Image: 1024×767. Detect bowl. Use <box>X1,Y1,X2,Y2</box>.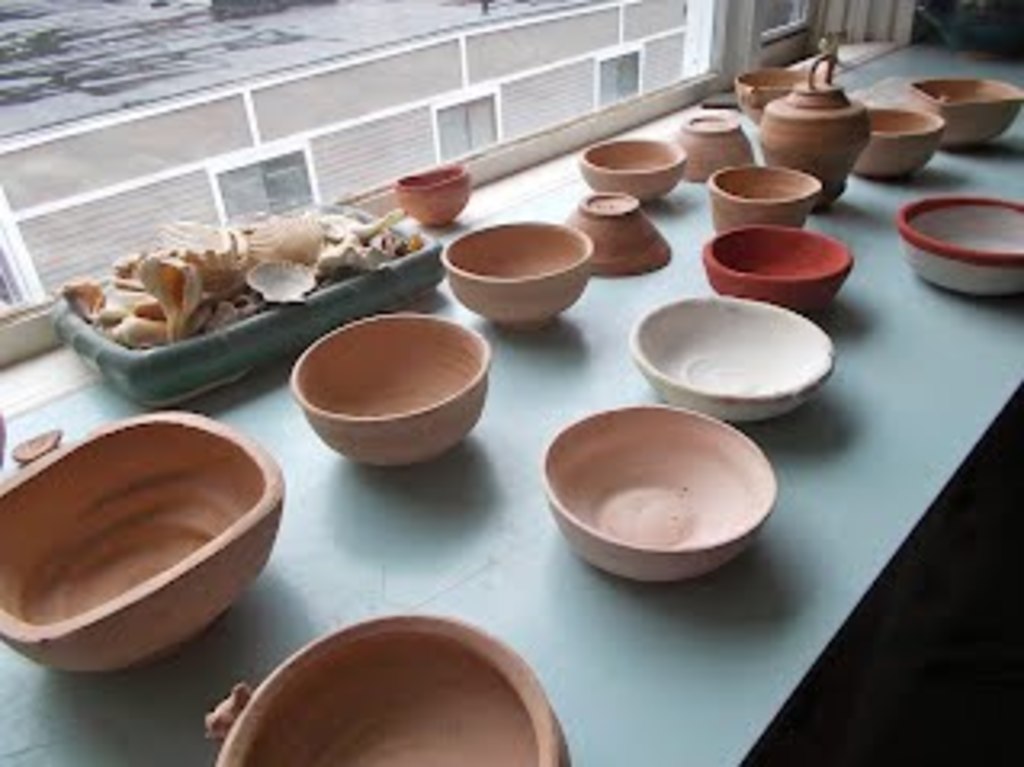
<box>706,160,819,231</box>.
